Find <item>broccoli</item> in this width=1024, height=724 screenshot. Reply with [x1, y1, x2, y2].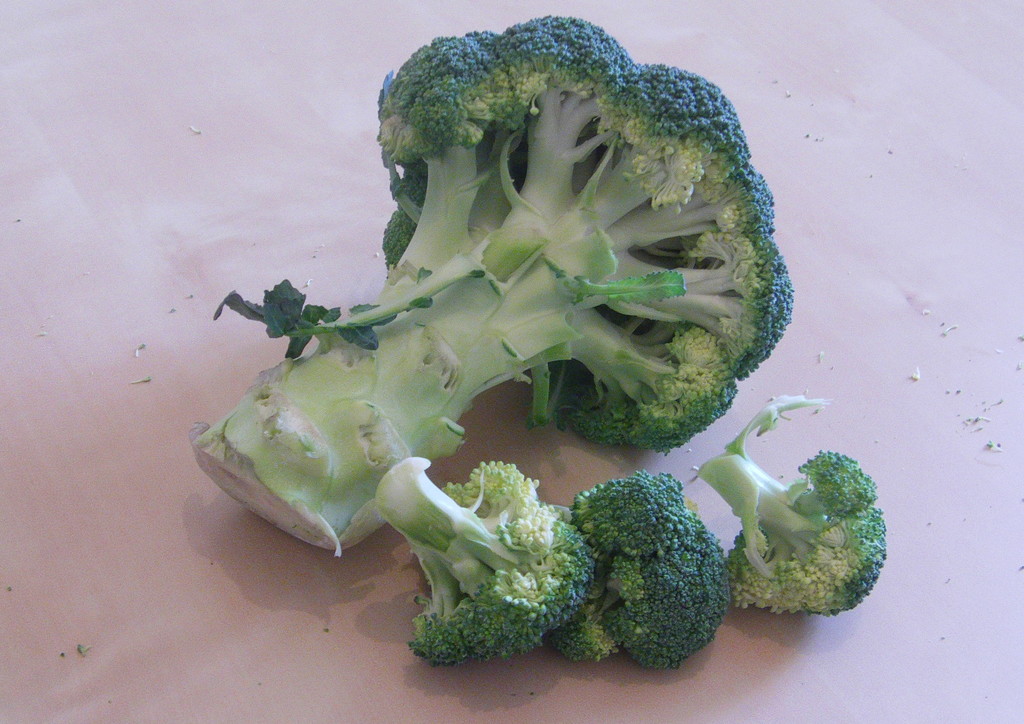
[697, 392, 886, 614].
